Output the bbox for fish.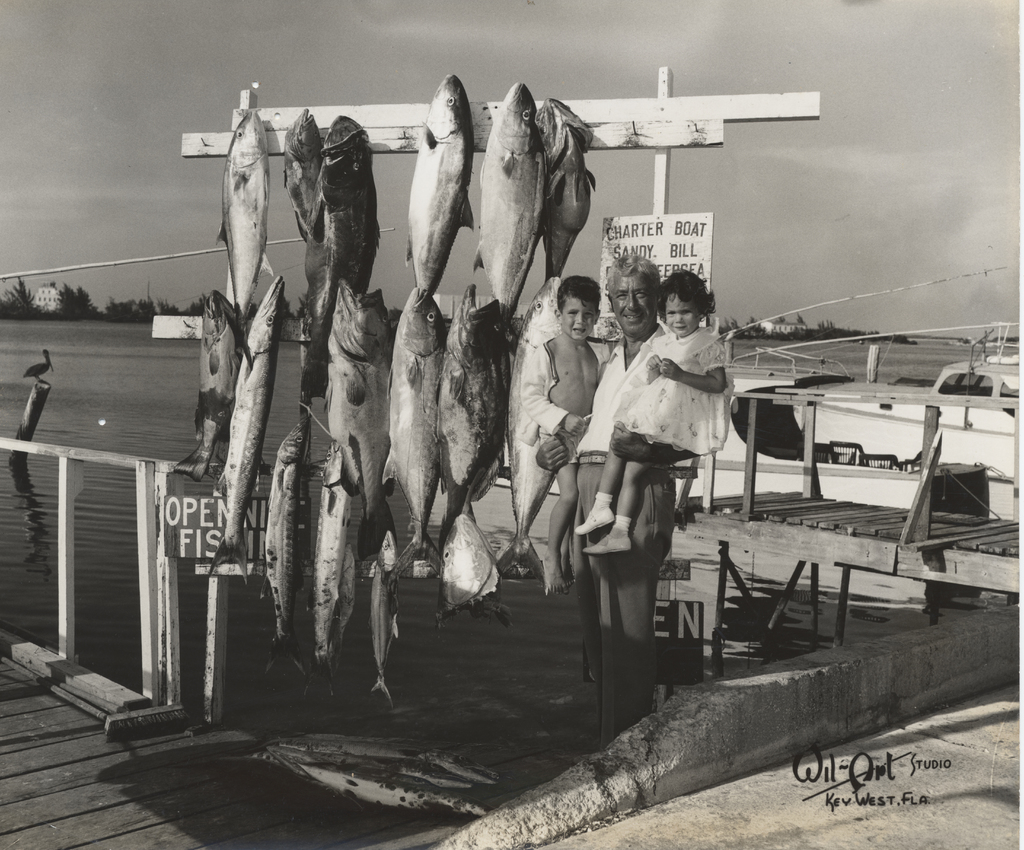
box=[209, 275, 285, 584].
